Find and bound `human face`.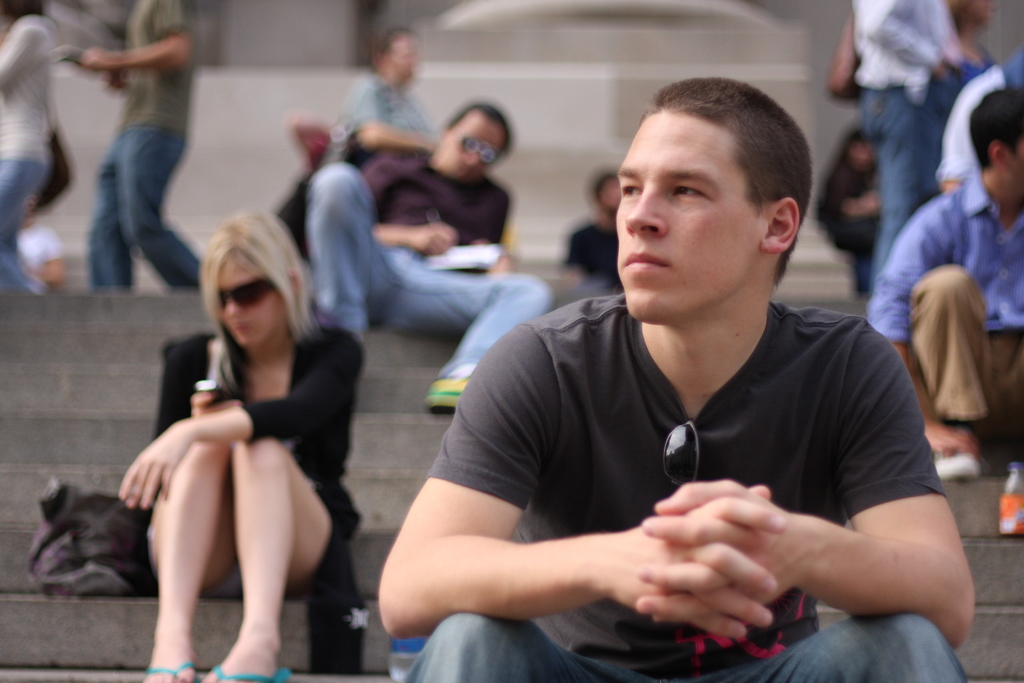
Bound: (left=439, top=113, right=508, bottom=179).
